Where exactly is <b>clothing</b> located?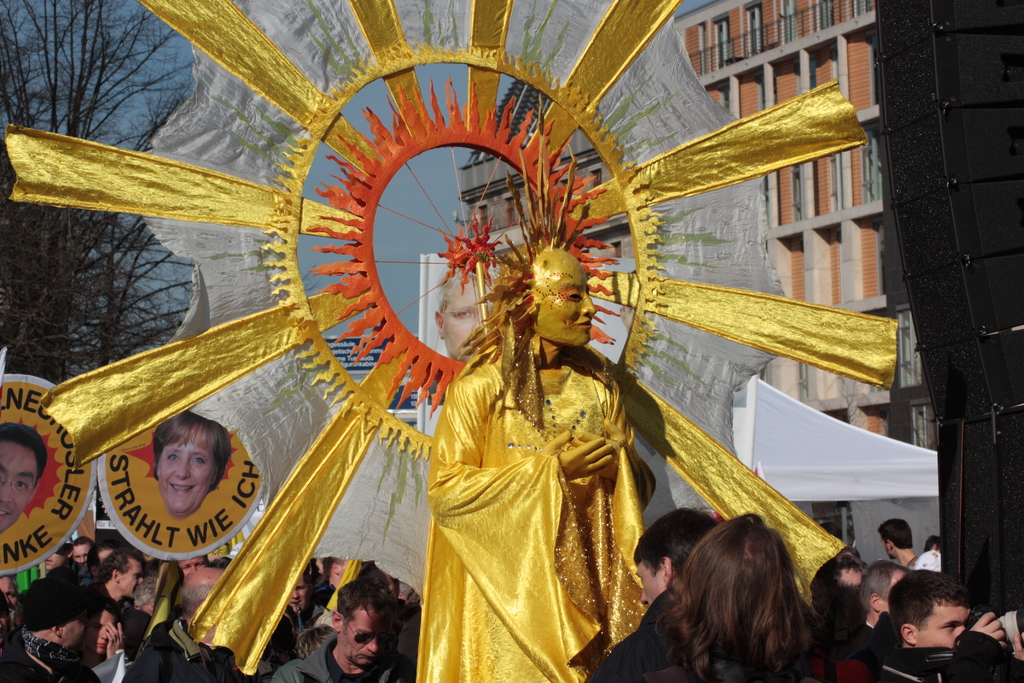
Its bounding box is [68, 561, 92, 582].
